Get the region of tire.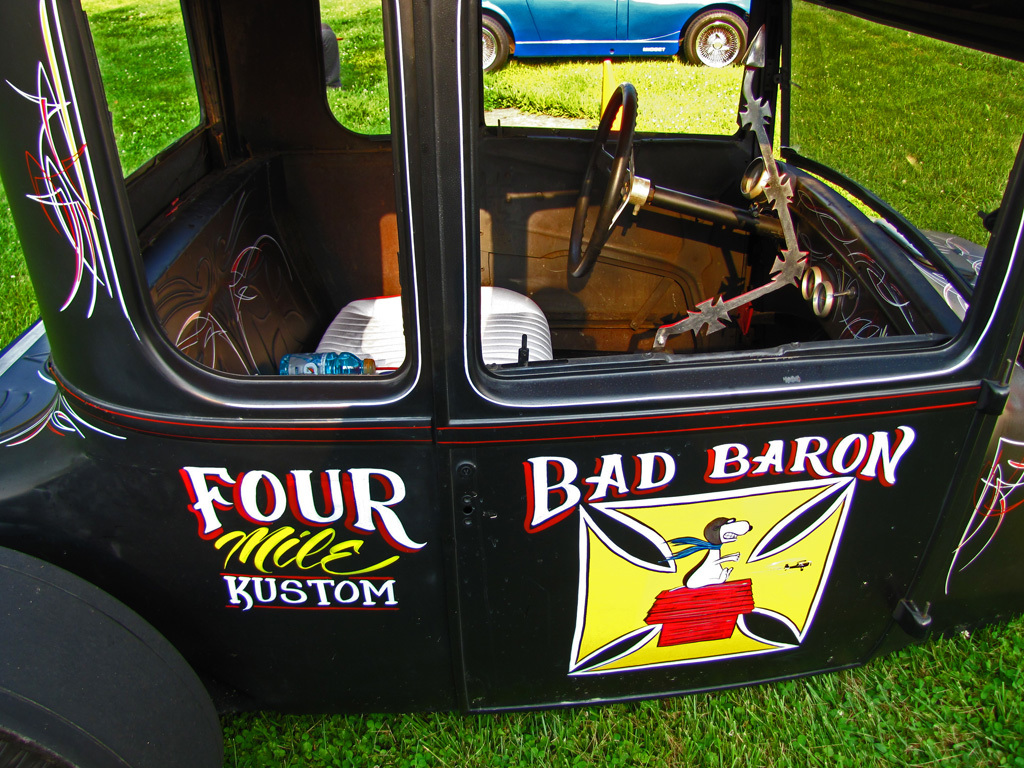
locate(679, 7, 749, 63).
